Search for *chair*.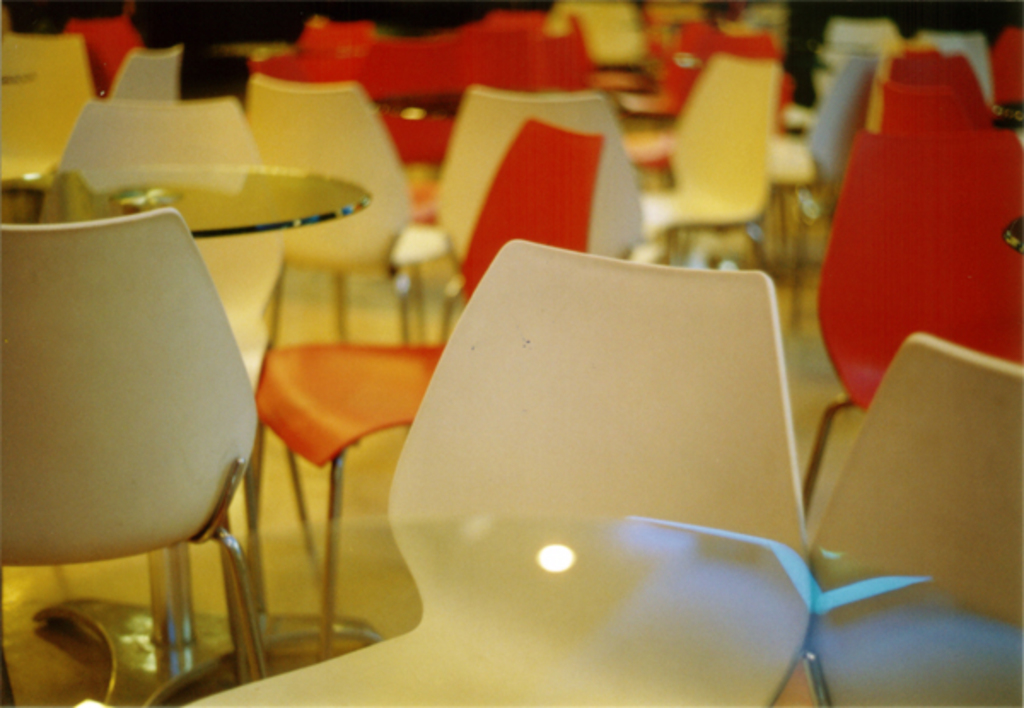
Found at [804,331,1022,706].
